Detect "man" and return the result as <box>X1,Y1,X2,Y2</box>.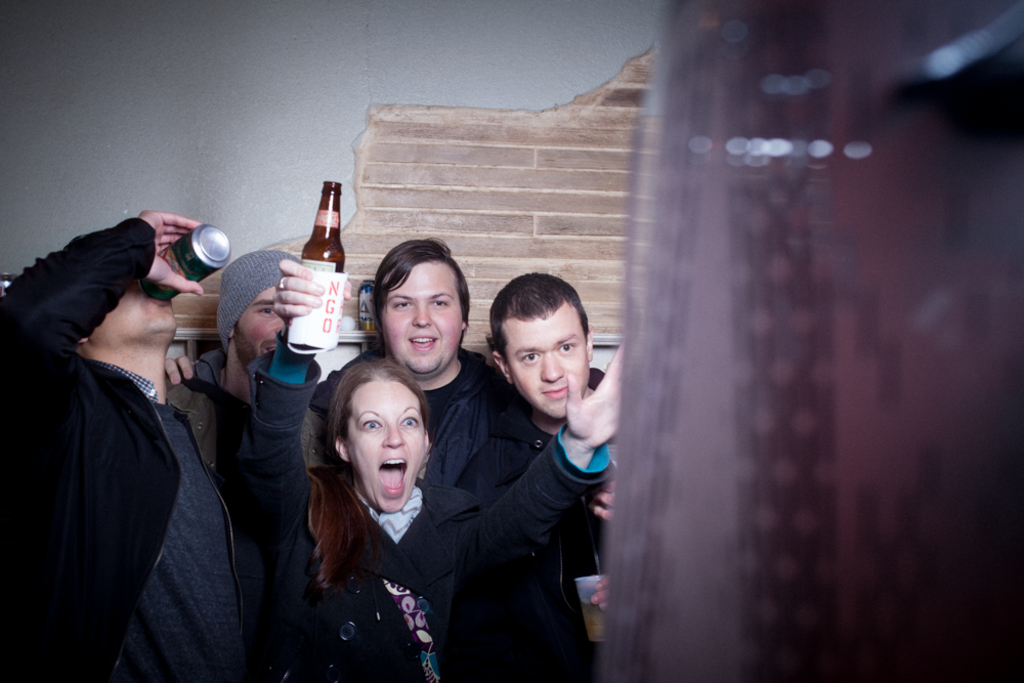
<box>163,245,332,532</box>.
